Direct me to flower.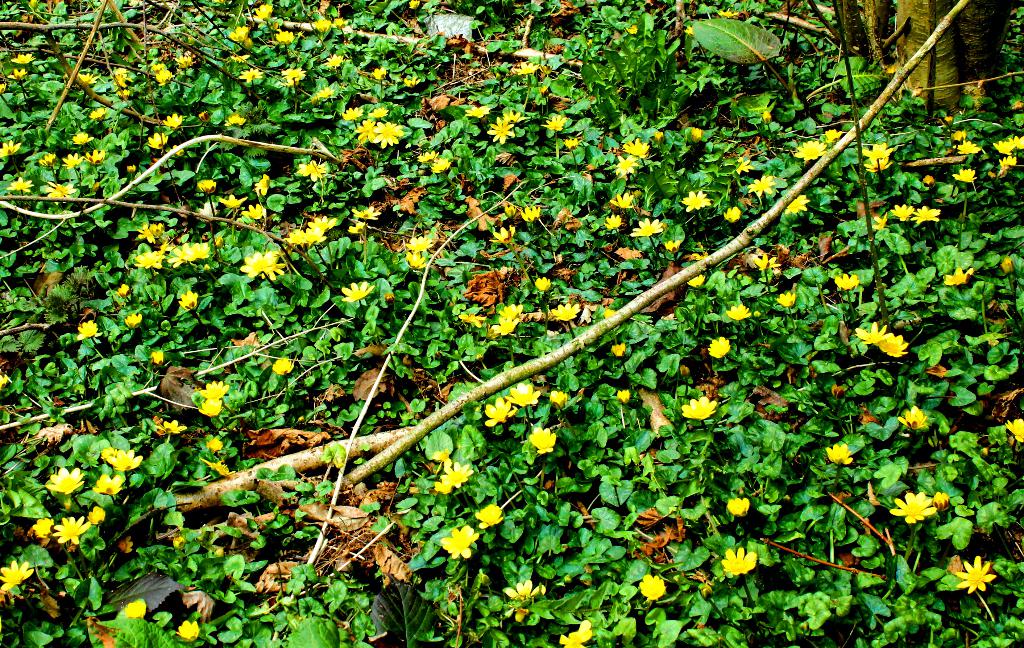
Direction: rect(154, 69, 179, 95).
